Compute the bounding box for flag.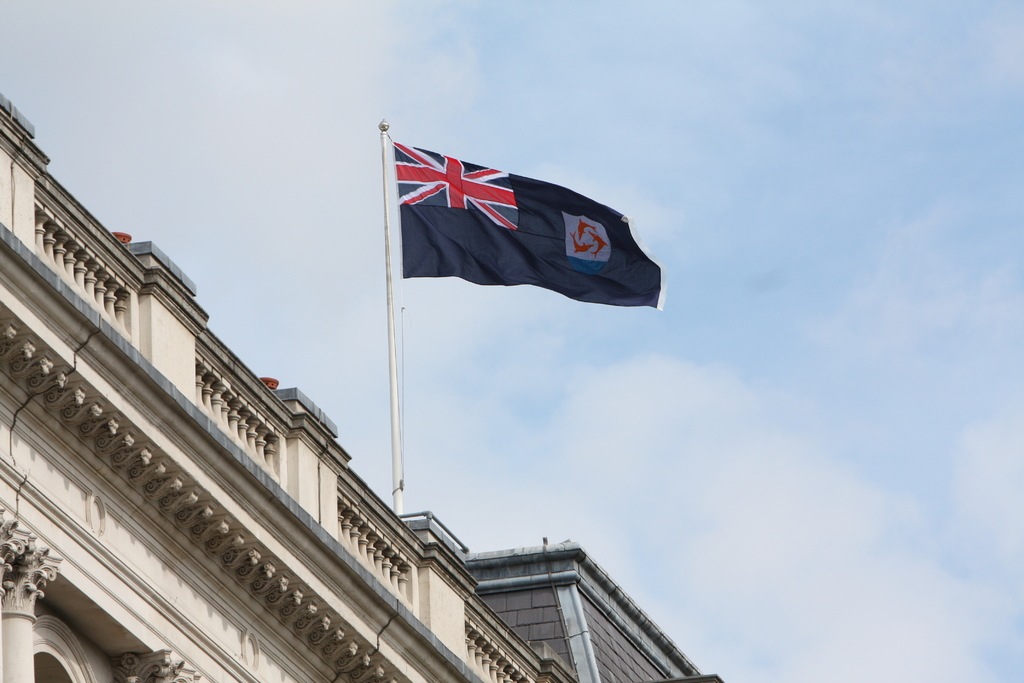
region(396, 145, 659, 327).
